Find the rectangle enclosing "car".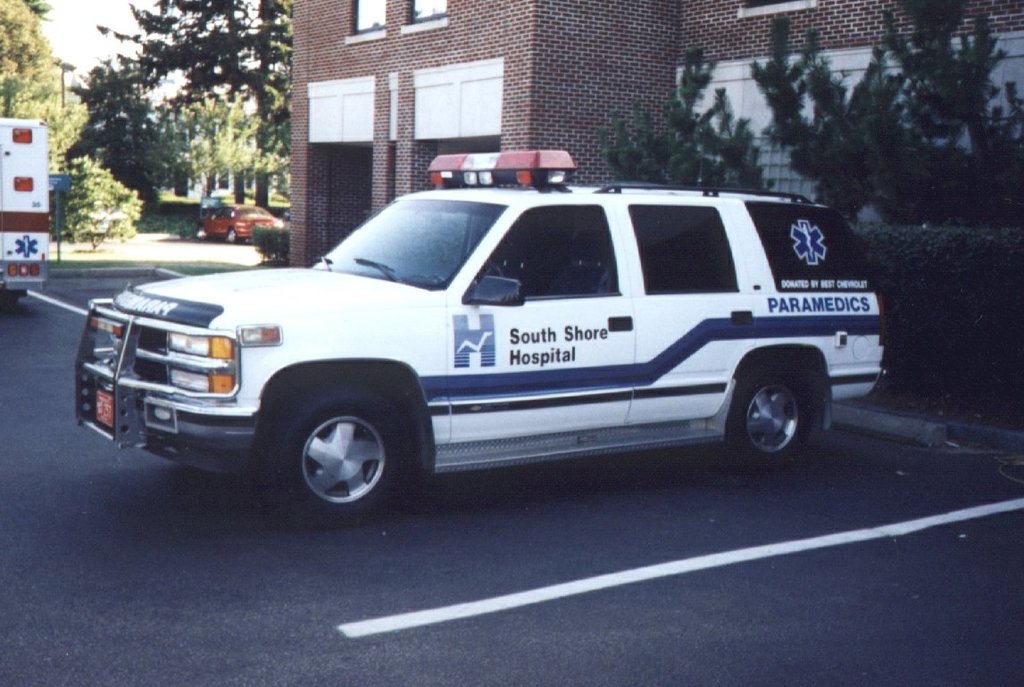
75/149/892/529.
